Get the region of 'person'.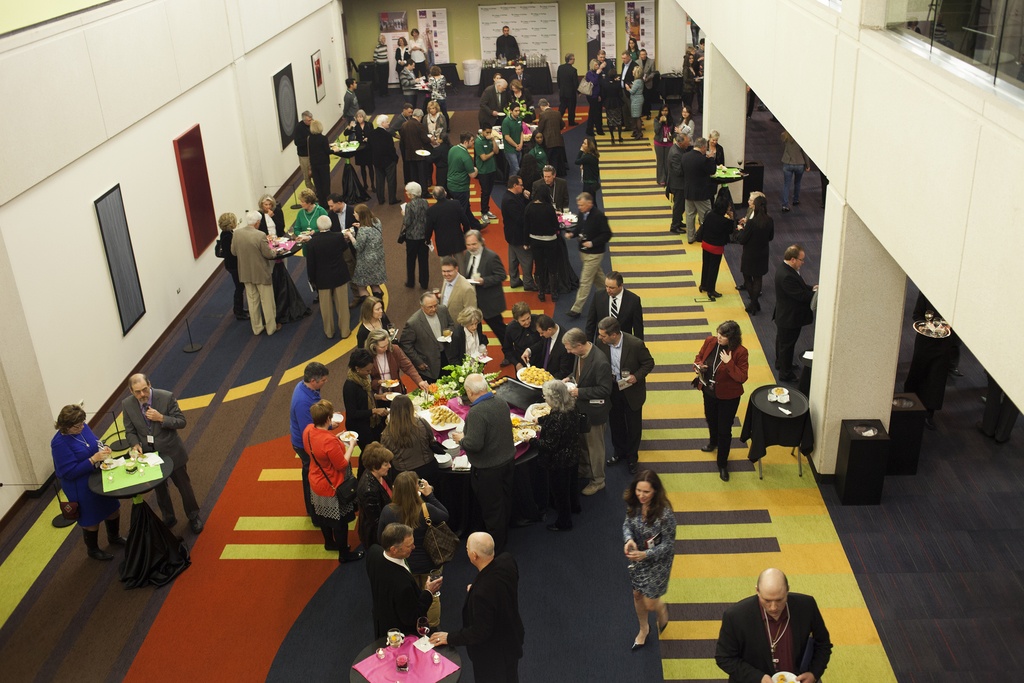
detection(397, 107, 436, 193).
